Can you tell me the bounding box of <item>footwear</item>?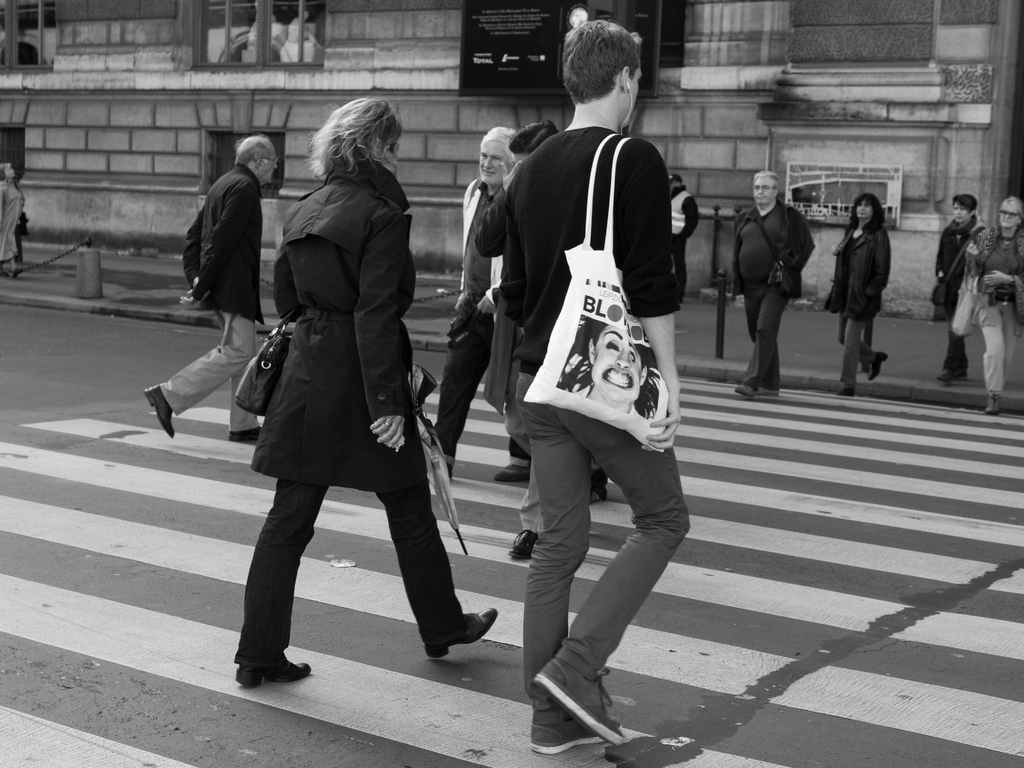
232:427:264:439.
